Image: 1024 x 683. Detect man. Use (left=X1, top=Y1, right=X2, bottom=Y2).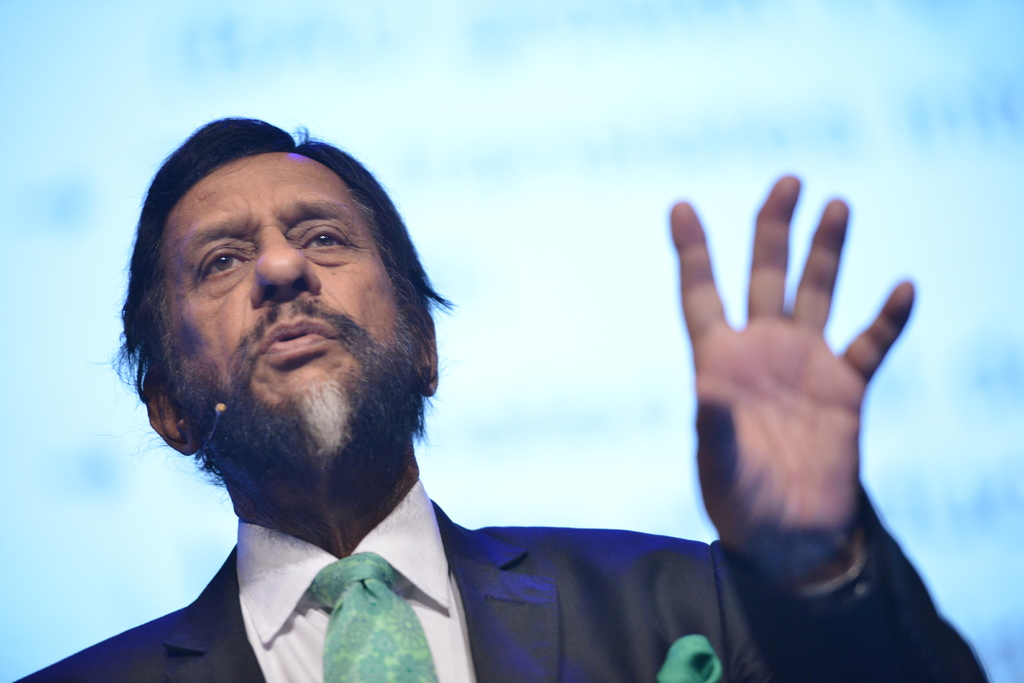
(left=14, top=113, right=989, bottom=682).
